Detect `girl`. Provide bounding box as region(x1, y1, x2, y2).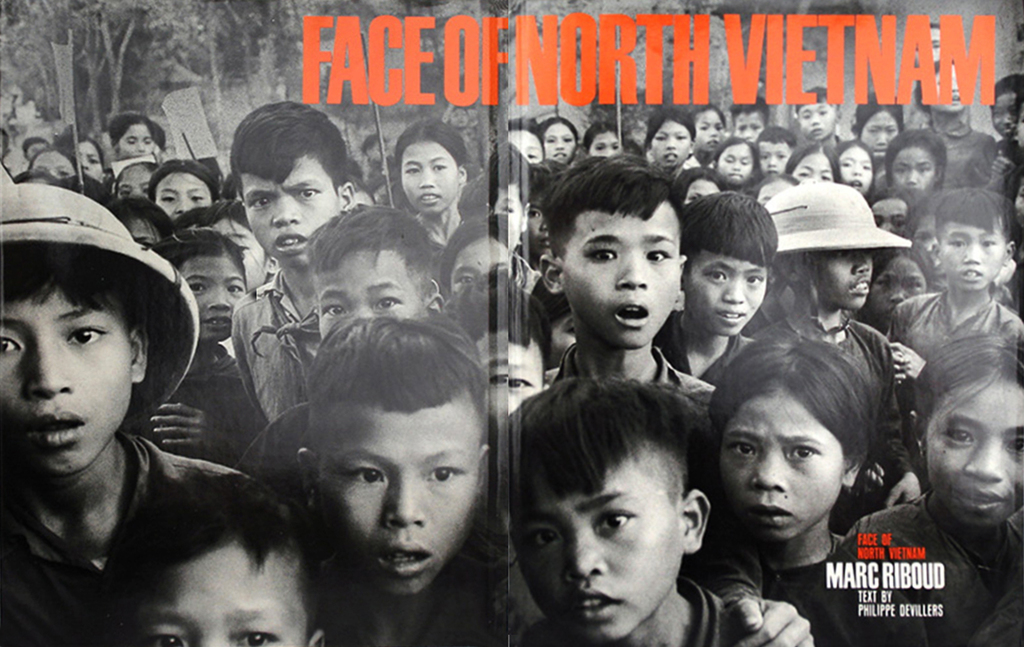
region(787, 143, 840, 180).
